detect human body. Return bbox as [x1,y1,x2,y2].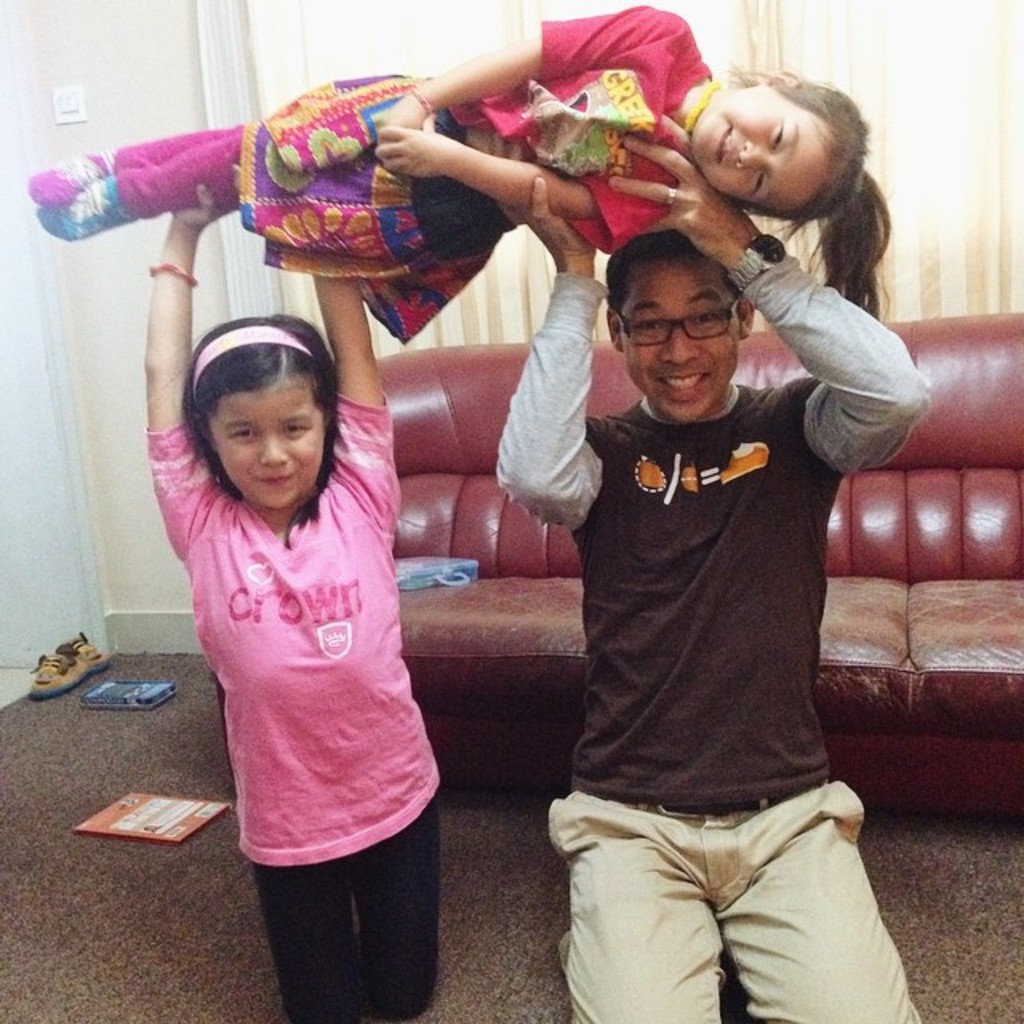
[411,106,902,957].
